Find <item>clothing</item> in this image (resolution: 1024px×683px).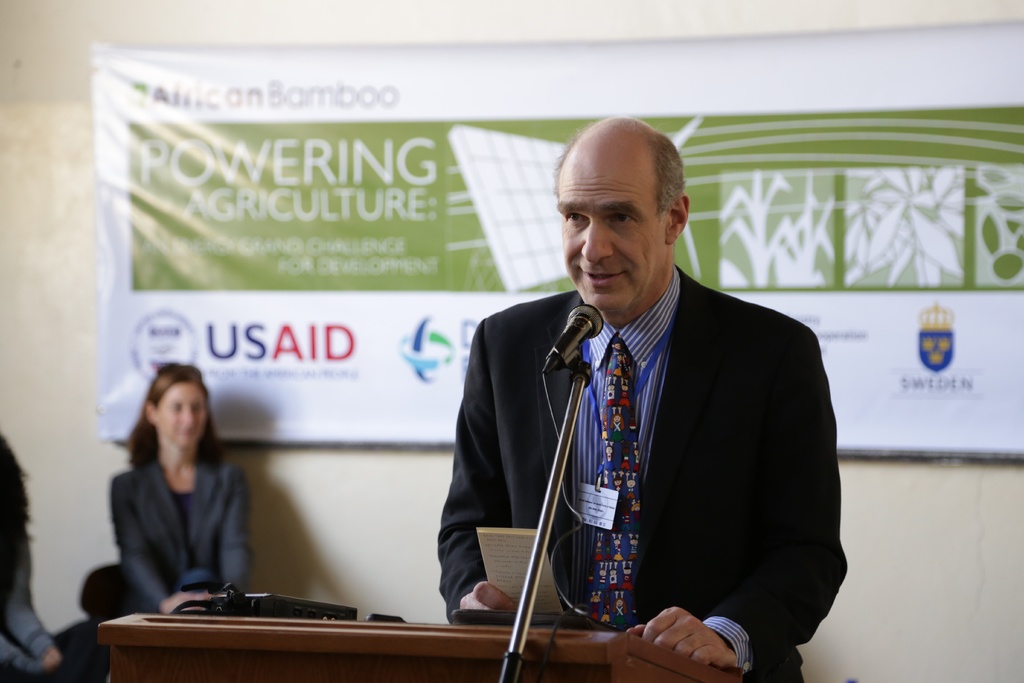
rect(0, 533, 51, 682).
